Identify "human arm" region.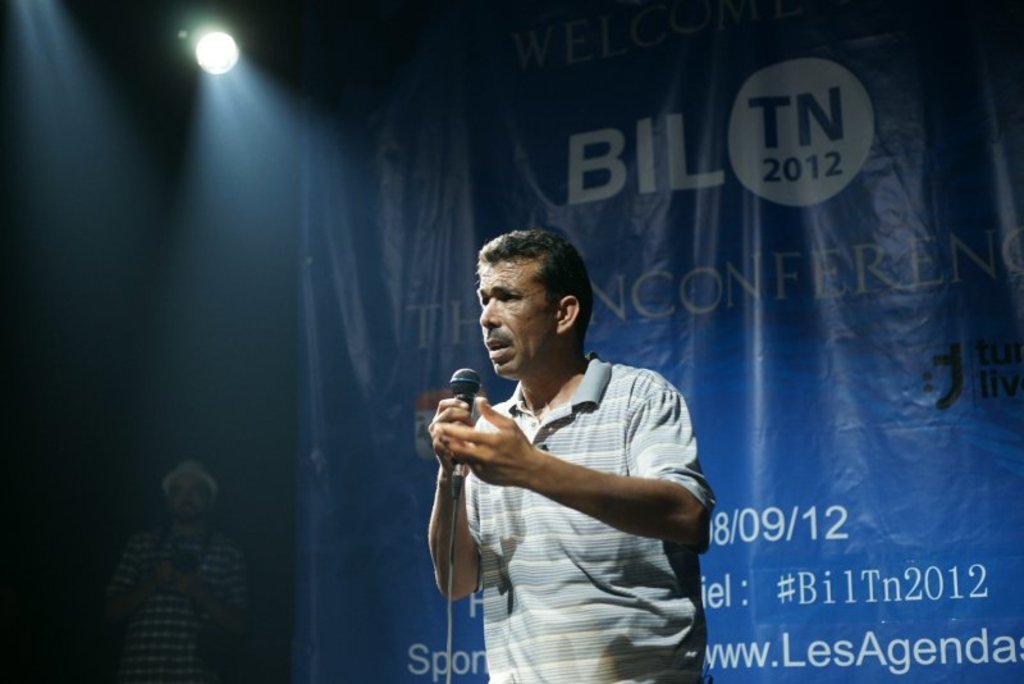
Region: box(433, 388, 719, 511).
